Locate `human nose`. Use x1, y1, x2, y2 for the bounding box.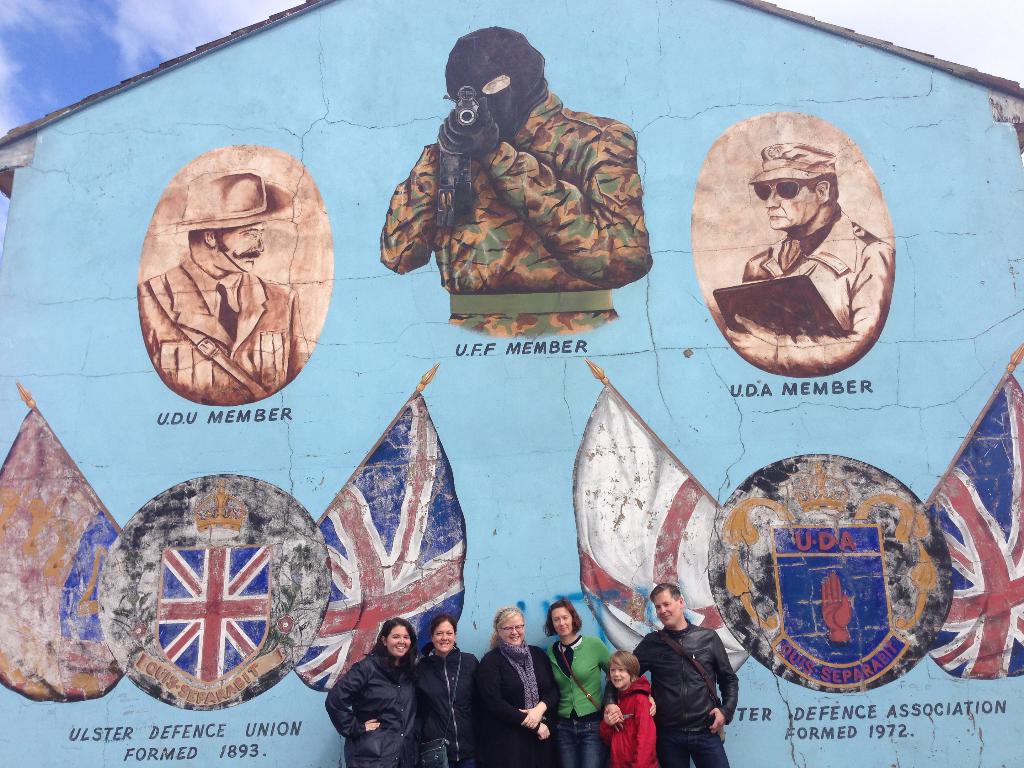
658, 604, 666, 615.
